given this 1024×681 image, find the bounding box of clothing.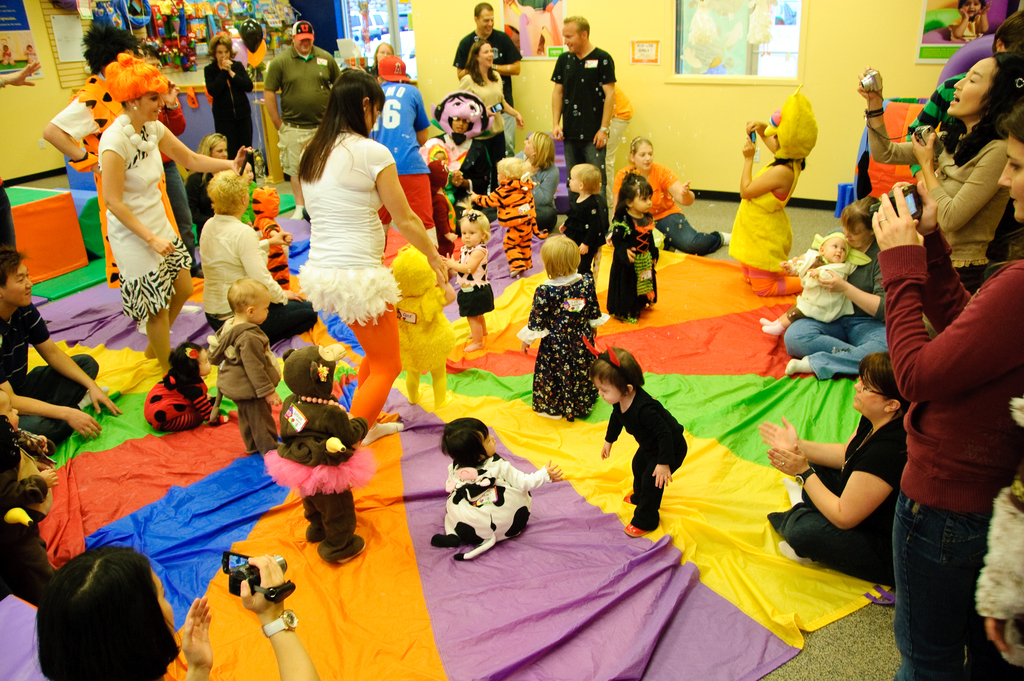
x1=886, y1=215, x2=1023, y2=680.
